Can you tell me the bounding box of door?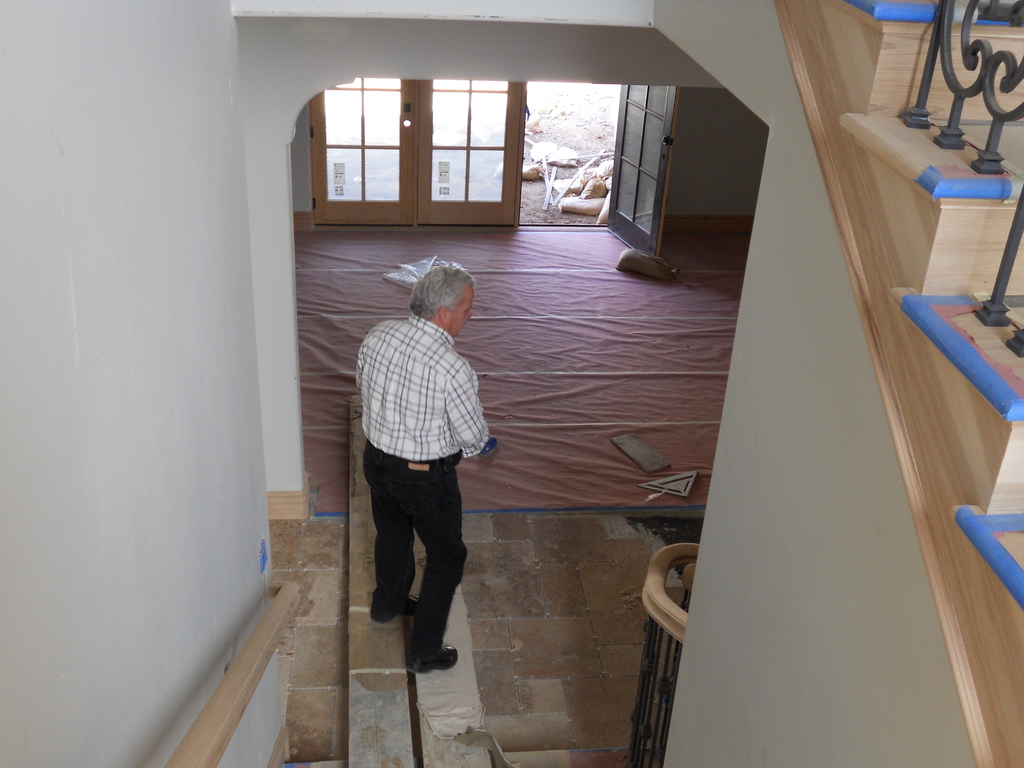
box(317, 74, 668, 267).
